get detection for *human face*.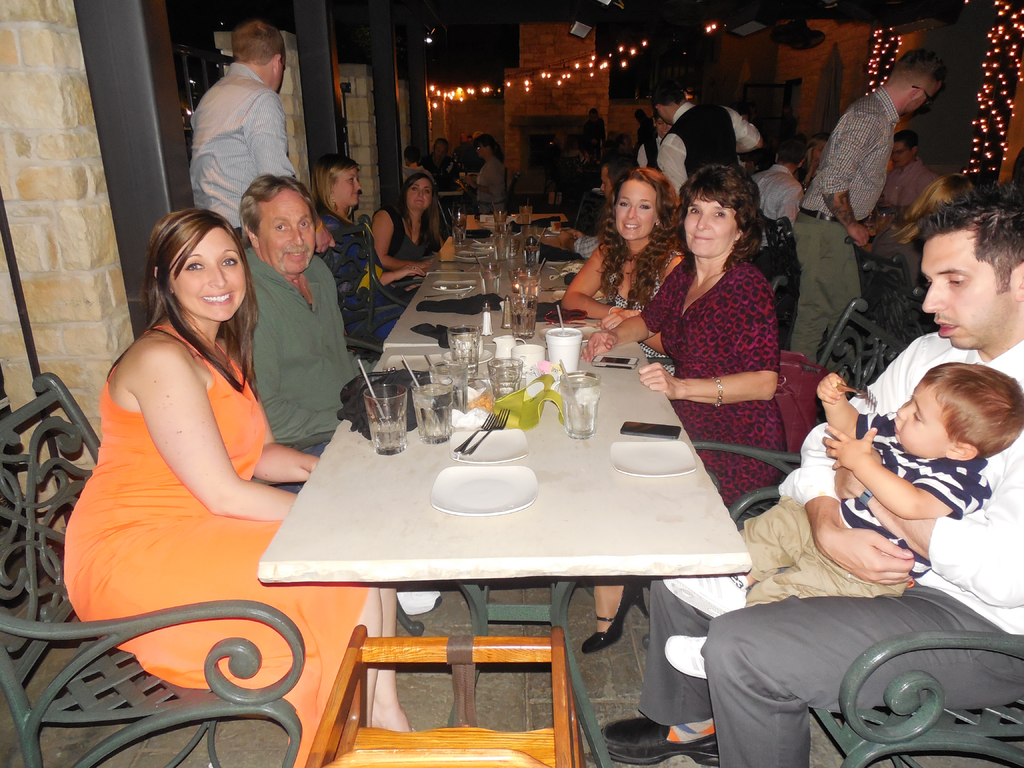
Detection: pyautogui.locateOnScreen(617, 180, 658, 239).
